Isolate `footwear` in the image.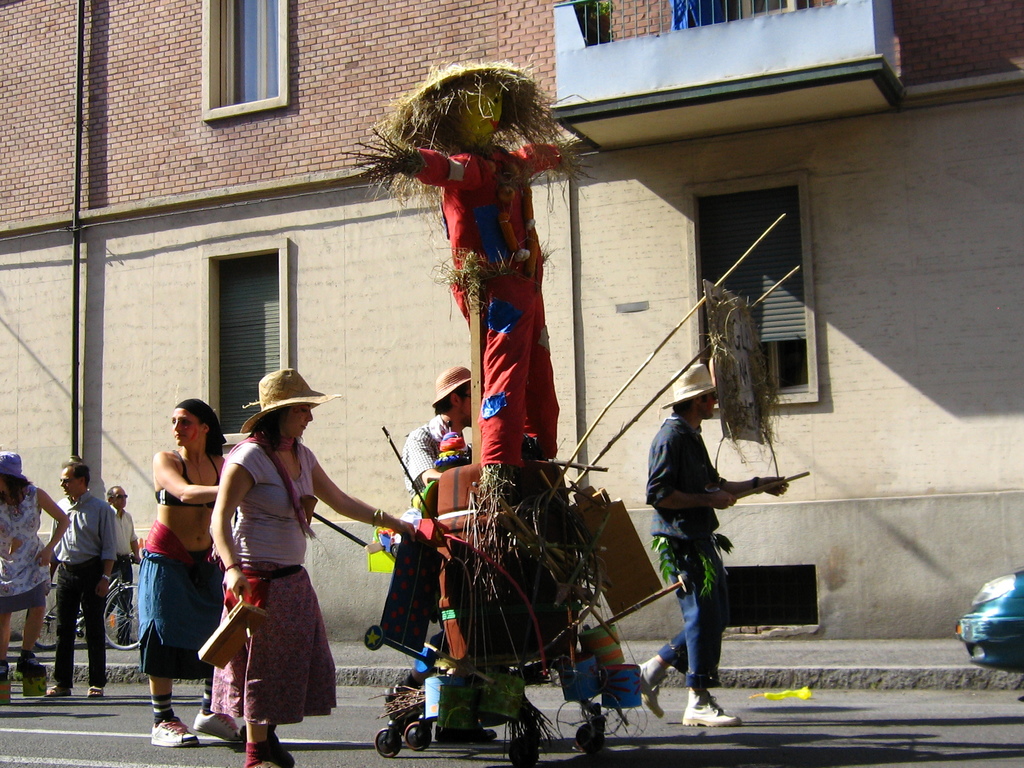
Isolated region: [x1=231, y1=722, x2=298, y2=767].
